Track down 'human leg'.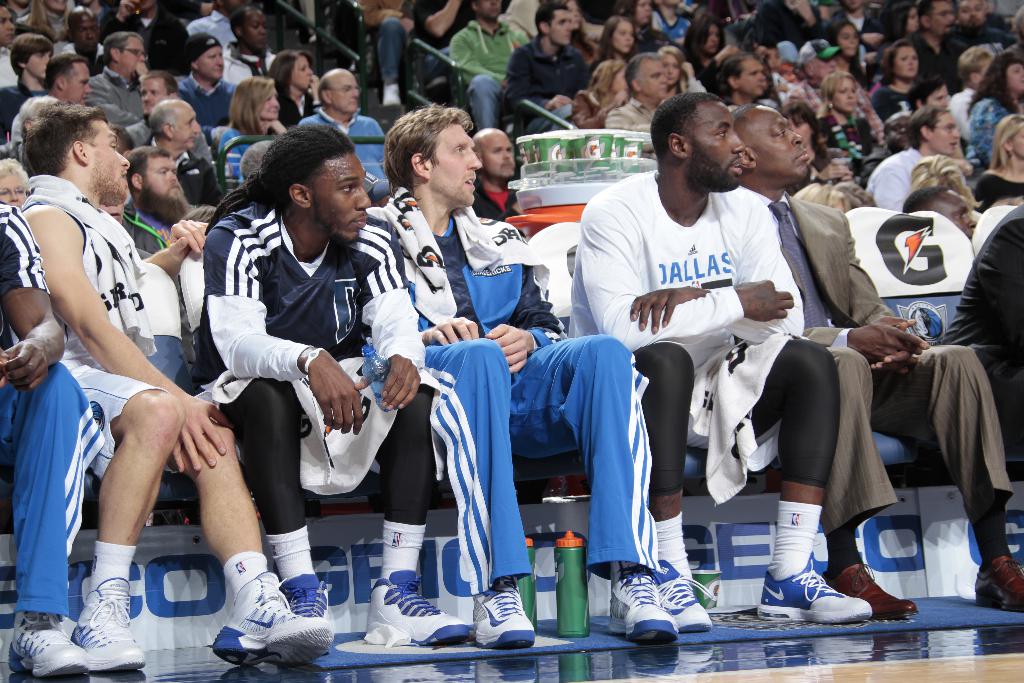
Tracked to {"x1": 76, "y1": 374, "x2": 178, "y2": 667}.
